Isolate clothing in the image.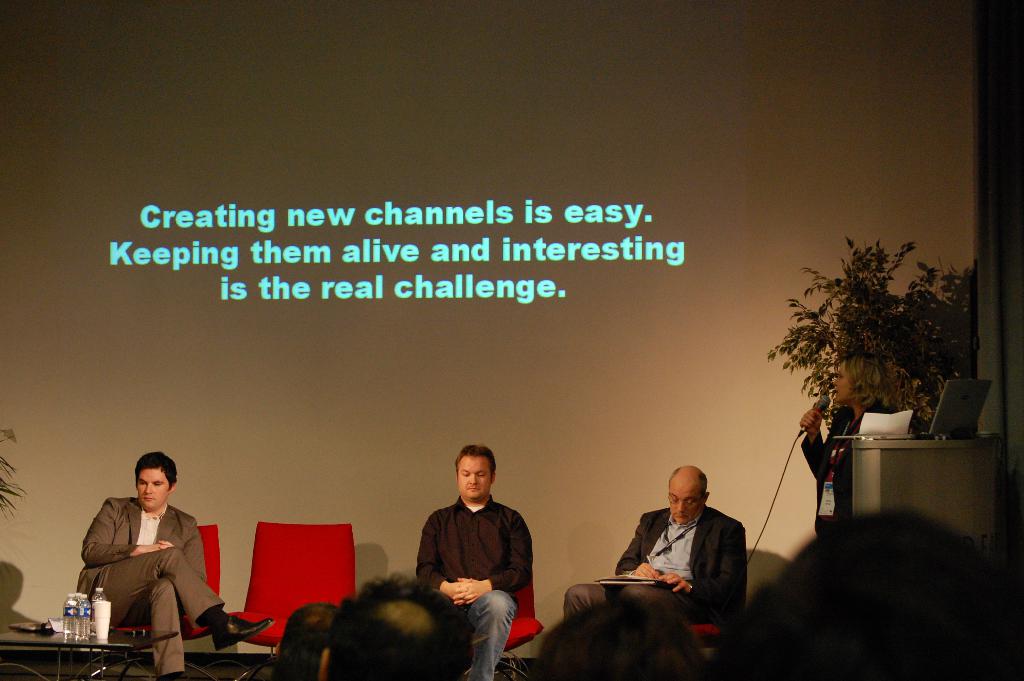
Isolated region: [x1=414, y1=492, x2=531, y2=680].
